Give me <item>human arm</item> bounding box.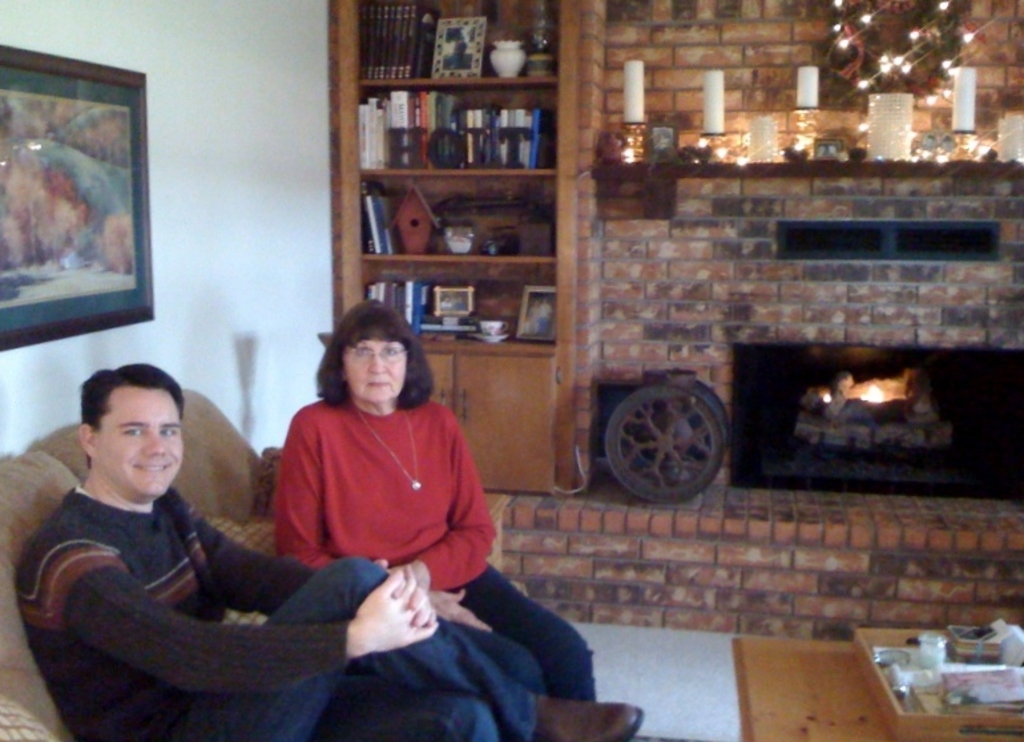
region(396, 408, 504, 586).
